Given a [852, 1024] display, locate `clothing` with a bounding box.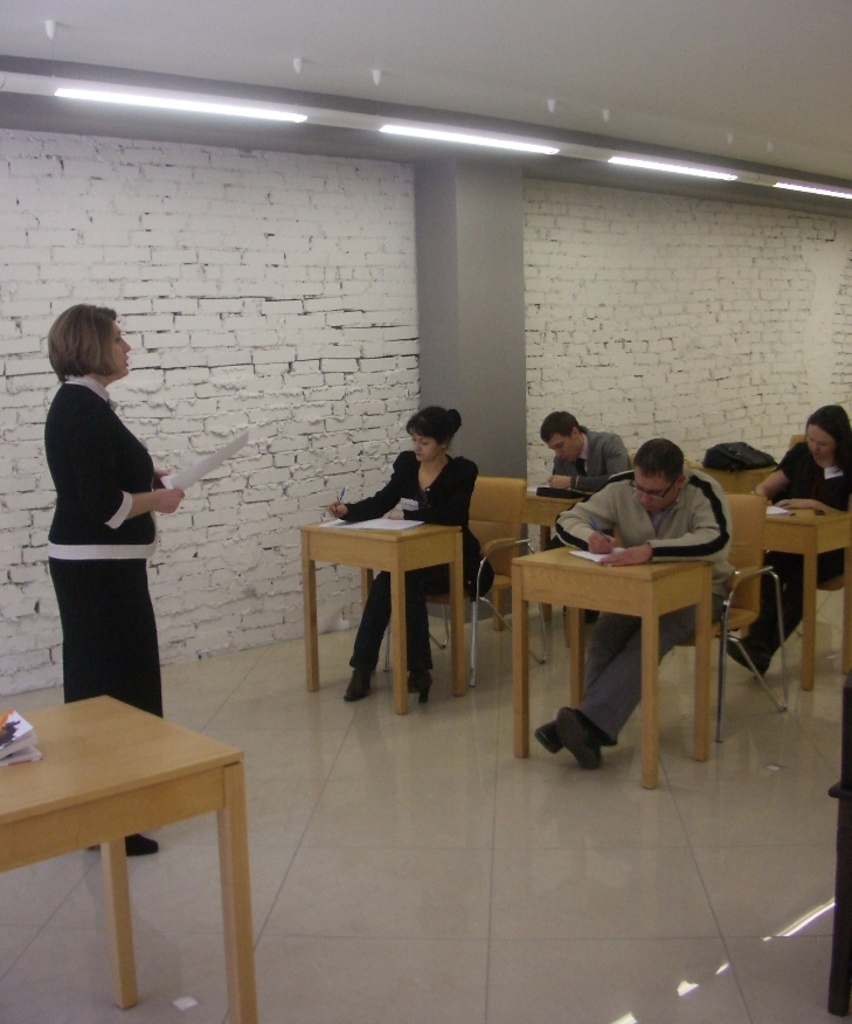
Located: 341,457,489,691.
